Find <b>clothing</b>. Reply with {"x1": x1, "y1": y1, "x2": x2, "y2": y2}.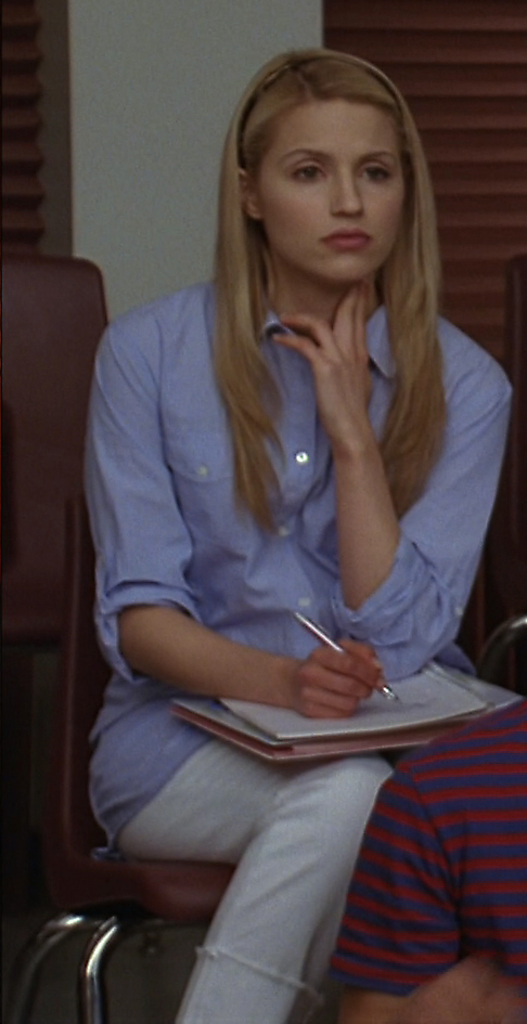
{"x1": 292, "y1": 640, "x2": 526, "y2": 1008}.
